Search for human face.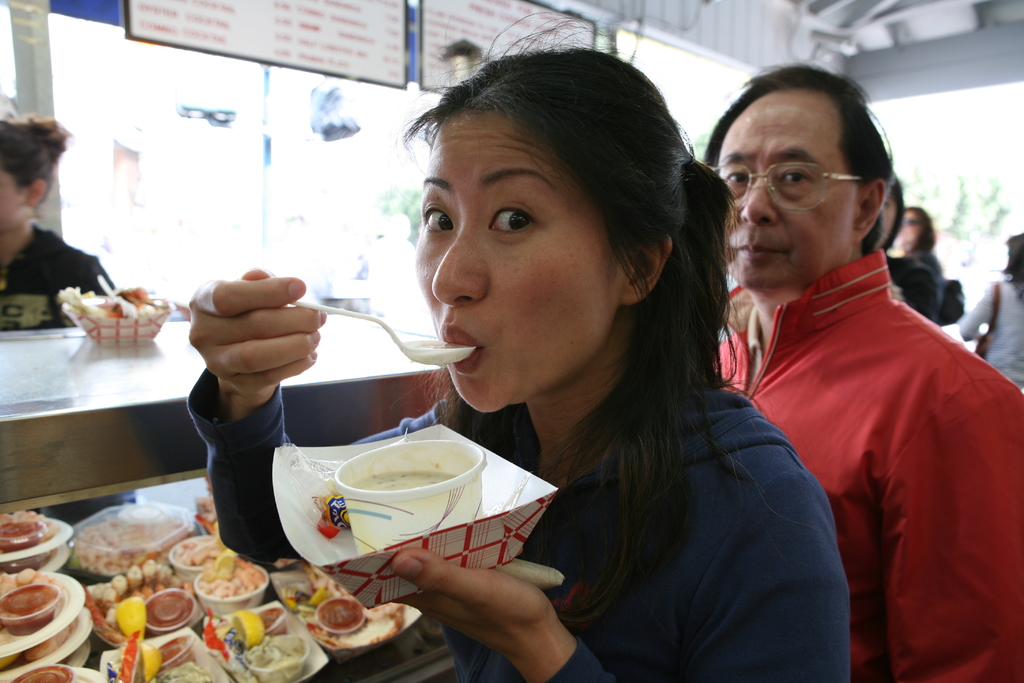
Found at [0,170,26,233].
